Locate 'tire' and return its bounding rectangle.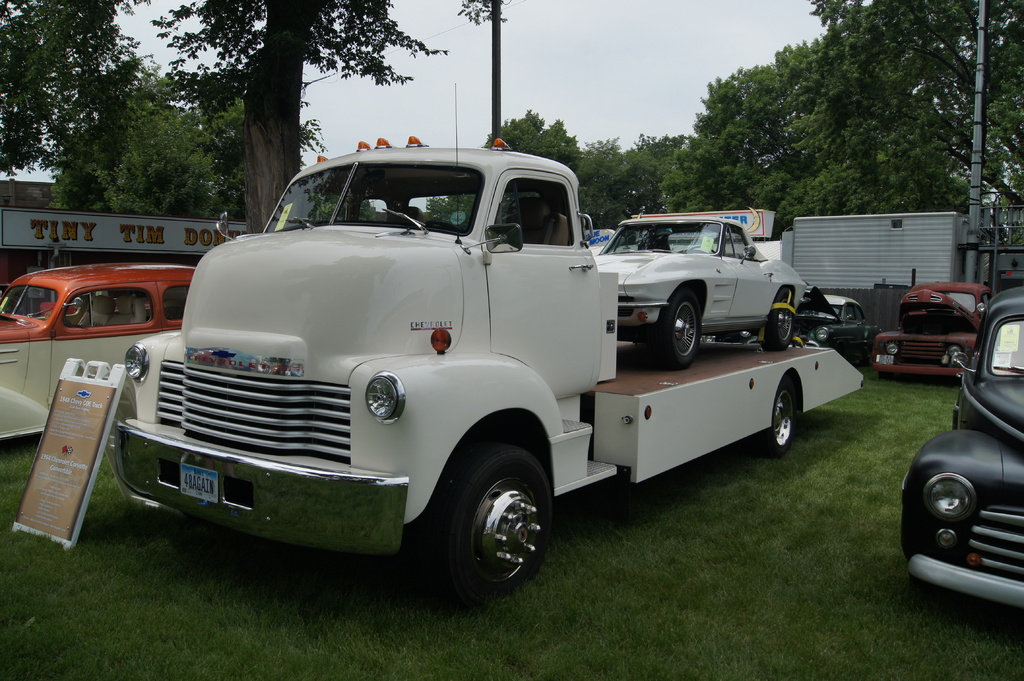
[414,437,561,616].
